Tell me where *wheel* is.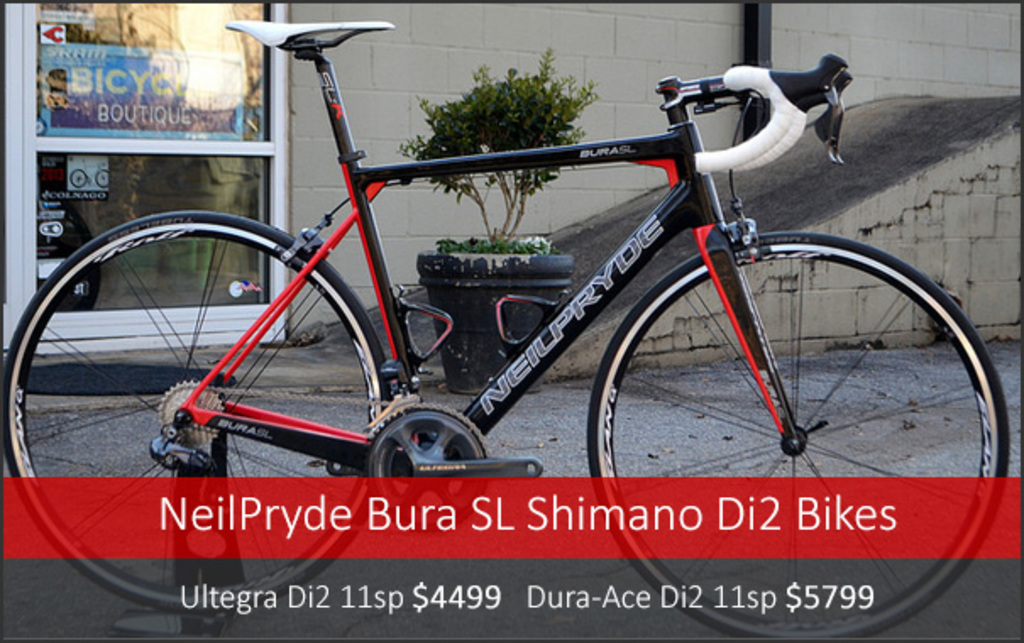
*wheel* is at [586,228,1002,636].
